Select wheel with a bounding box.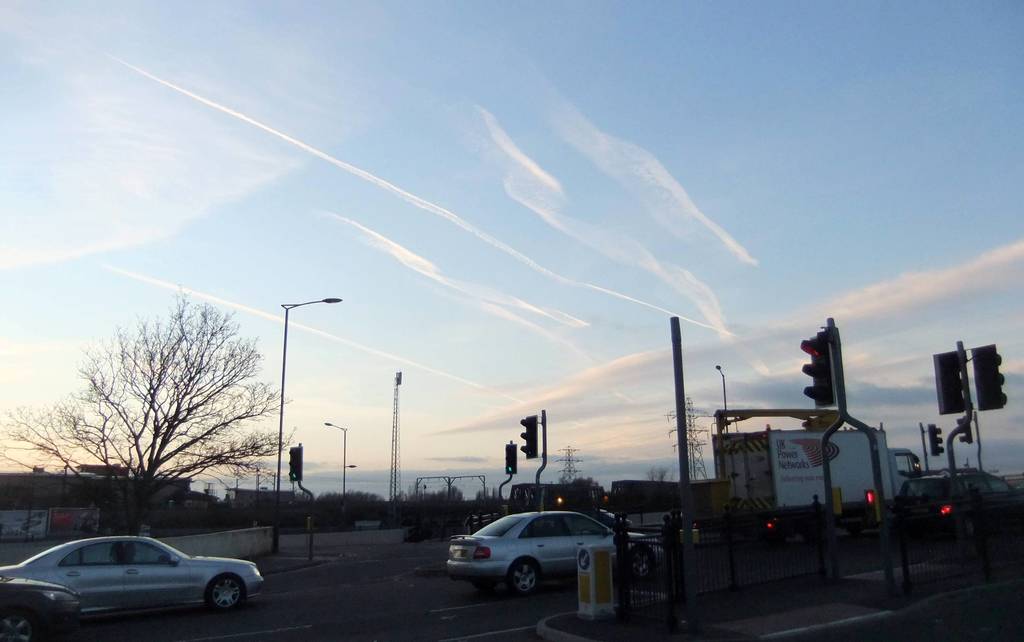
select_region(501, 557, 541, 595).
